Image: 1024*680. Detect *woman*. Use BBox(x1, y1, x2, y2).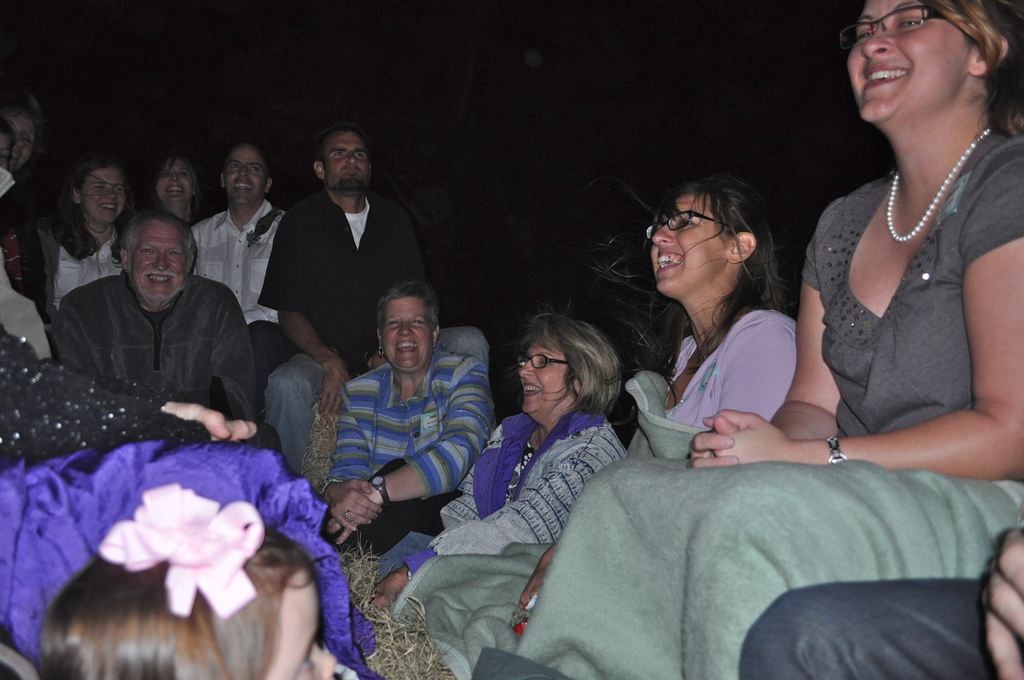
BBox(36, 156, 136, 341).
